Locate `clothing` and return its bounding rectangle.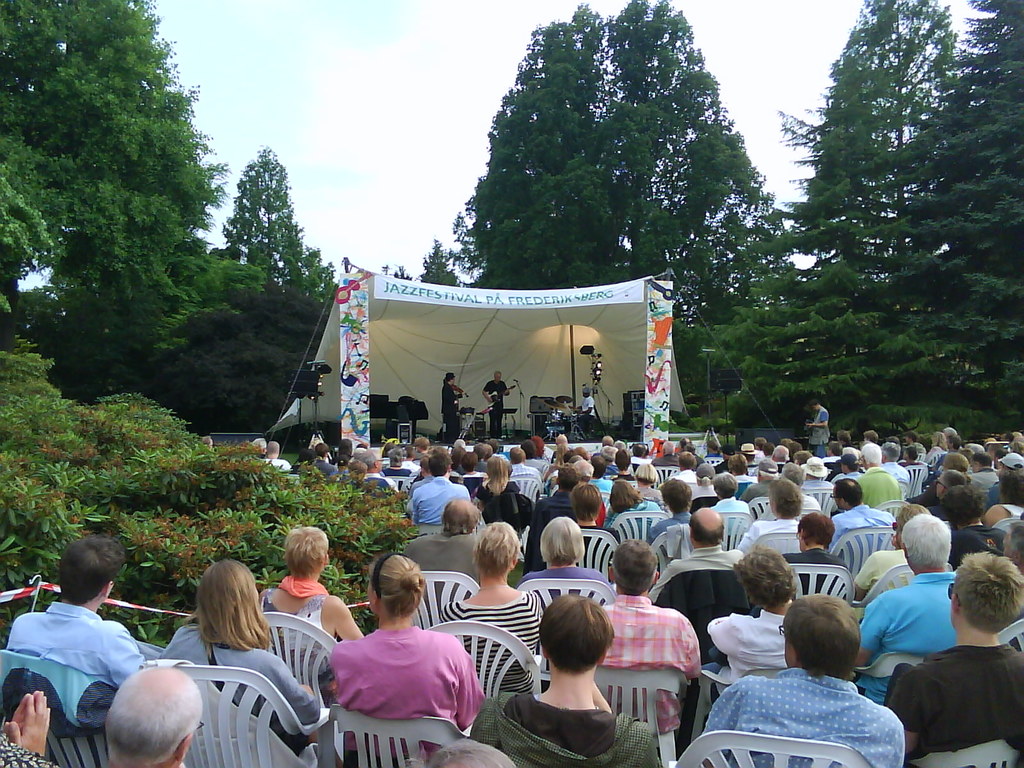
select_region(508, 460, 542, 496).
